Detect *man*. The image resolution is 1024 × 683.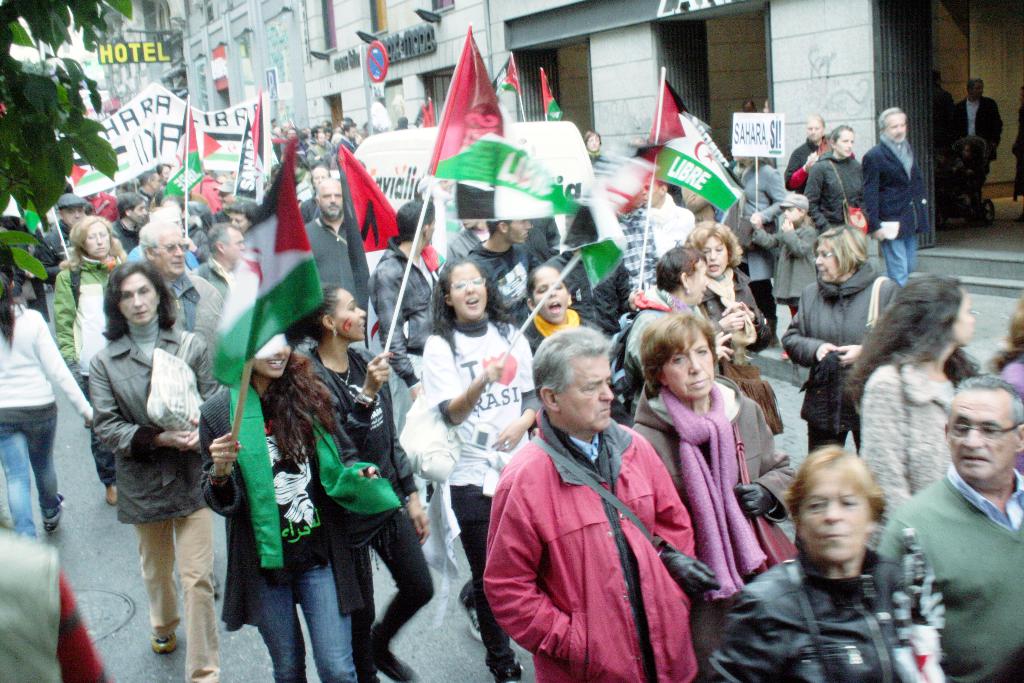
880, 370, 1023, 682.
